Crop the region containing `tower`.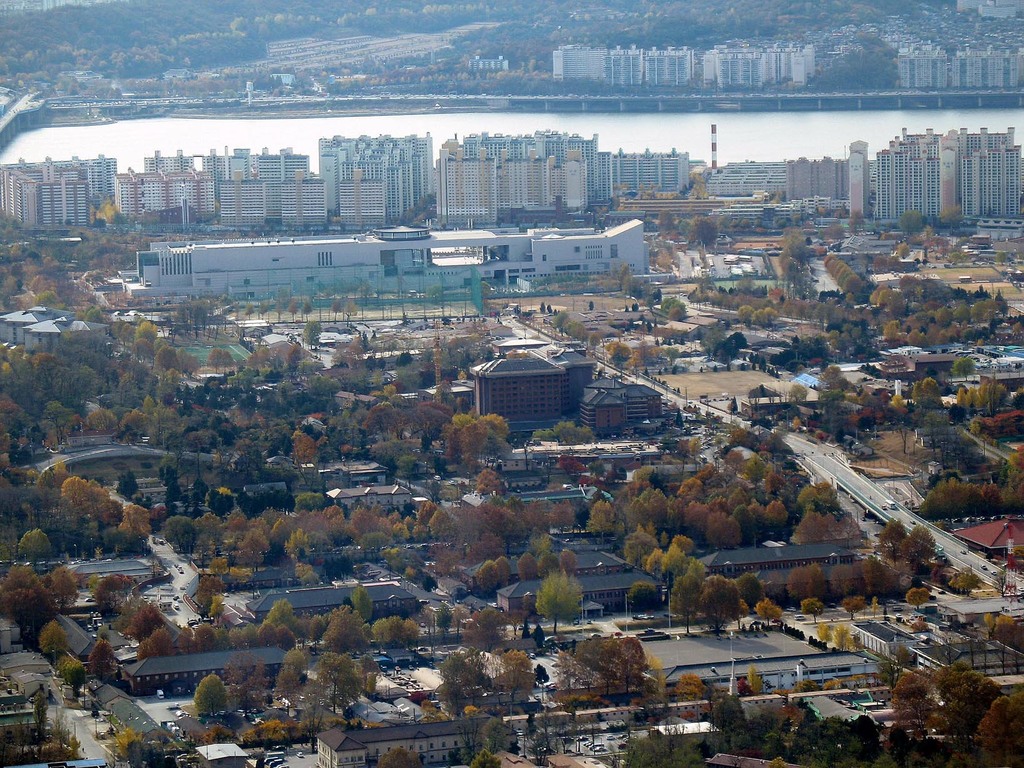
Crop region: 561,147,592,216.
